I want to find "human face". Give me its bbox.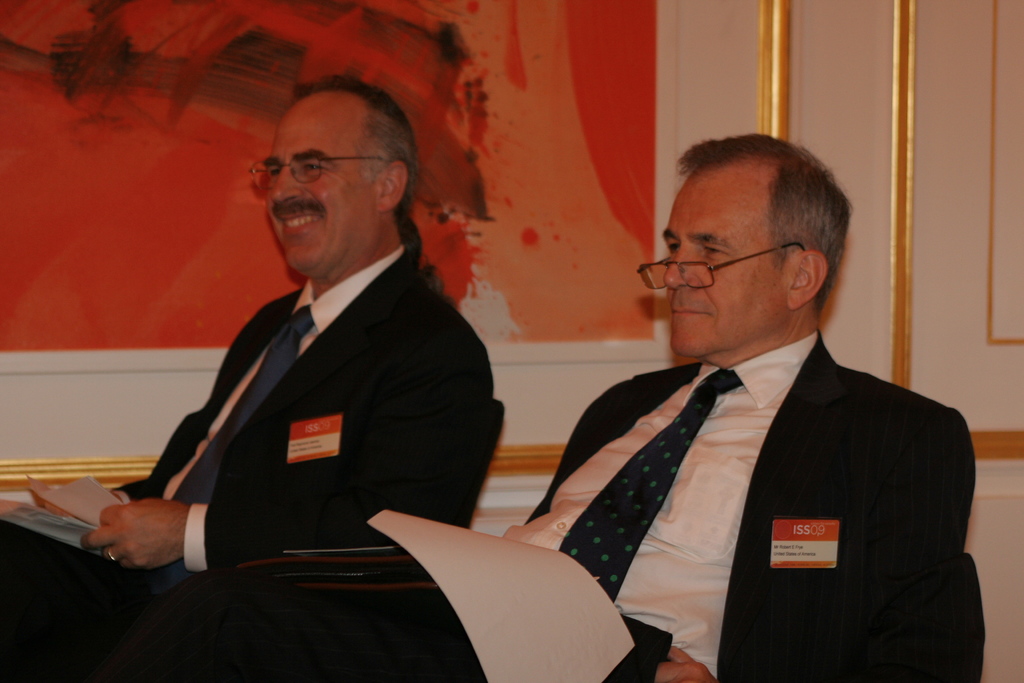
[662,168,791,357].
